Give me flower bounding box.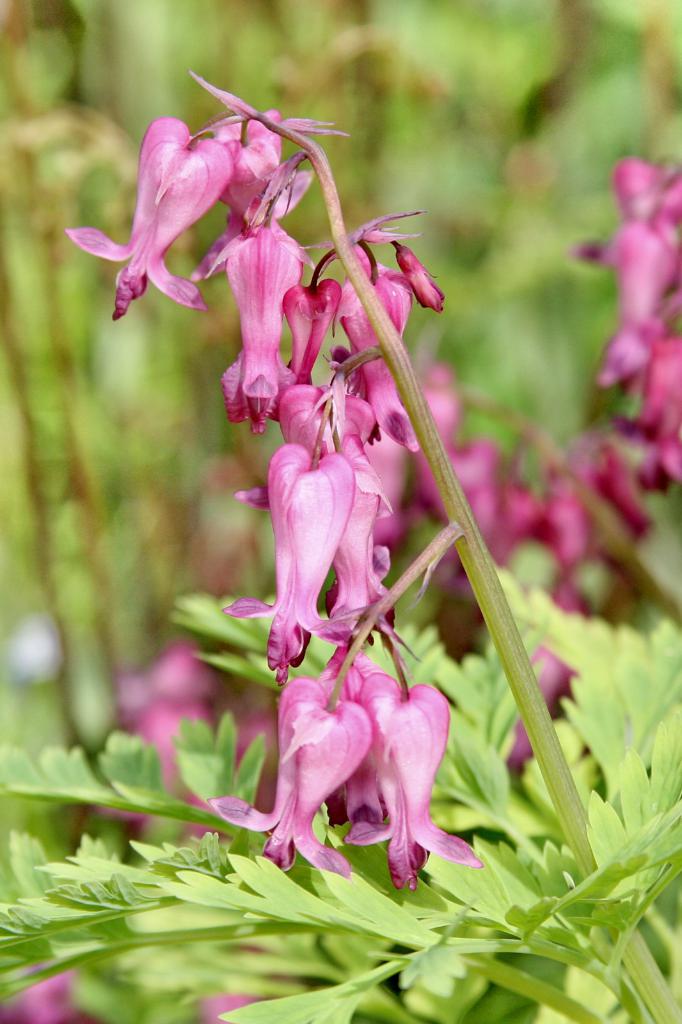
[left=594, top=154, right=681, bottom=406].
